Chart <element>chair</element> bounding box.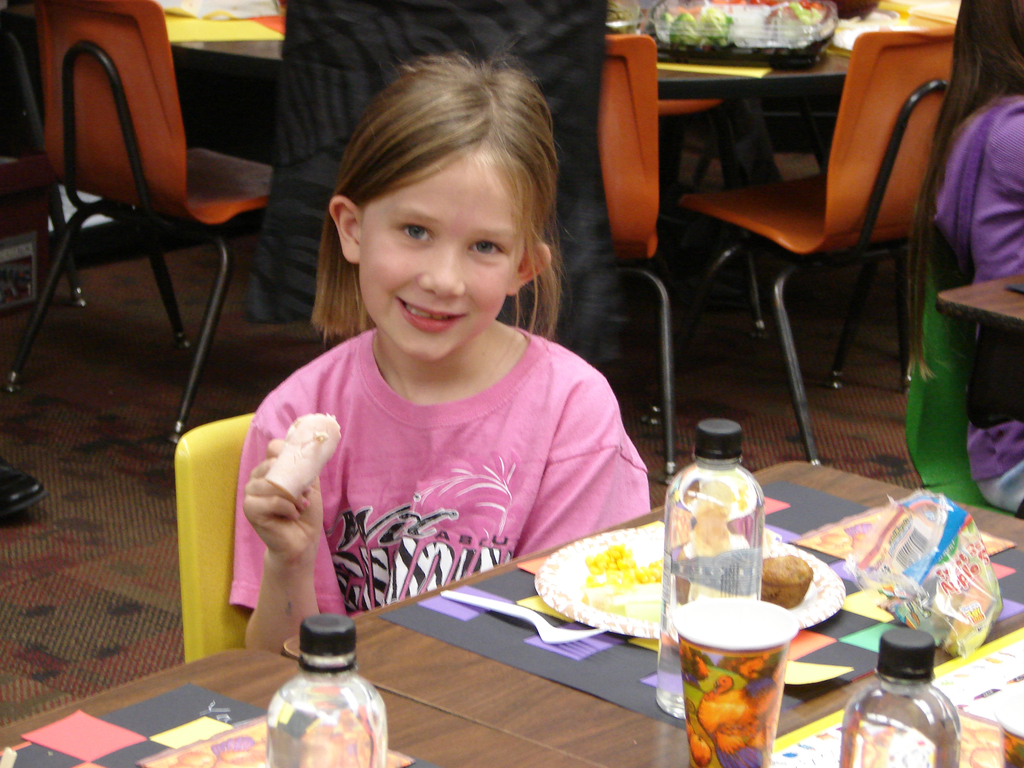
Charted: <bbox>643, 19, 964, 467</bbox>.
